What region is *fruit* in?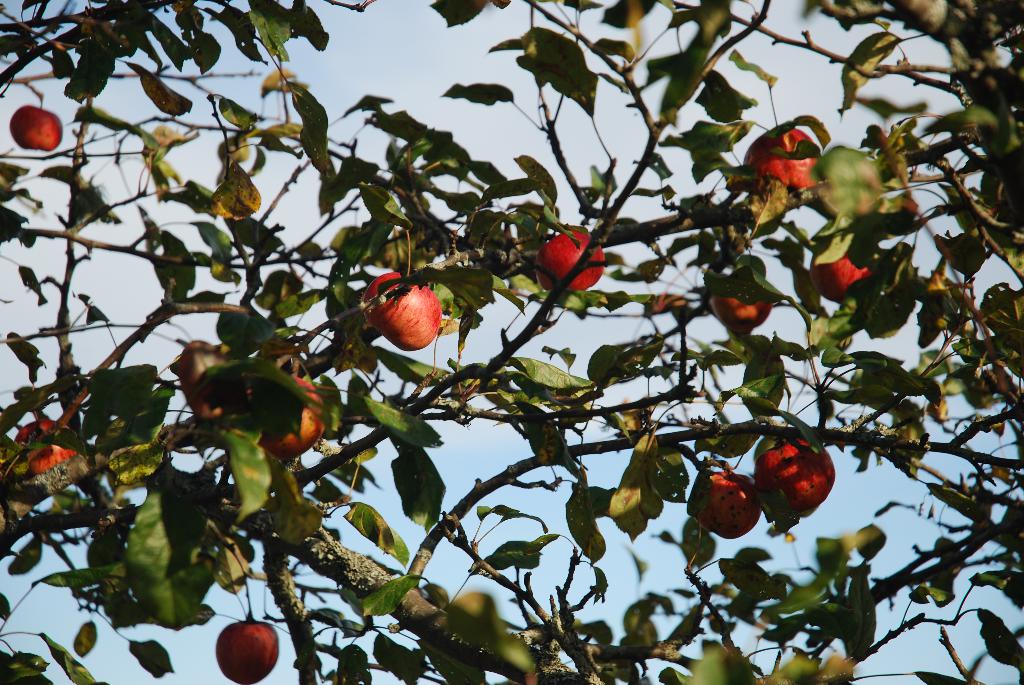
{"left": 365, "top": 269, "right": 444, "bottom": 354}.
